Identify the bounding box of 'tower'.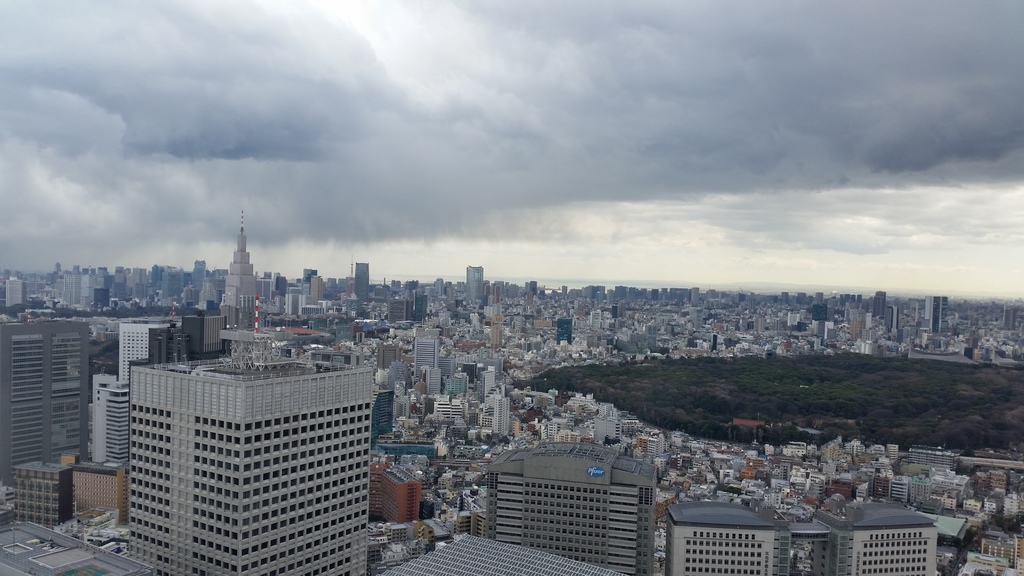
bbox=(467, 264, 479, 304).
